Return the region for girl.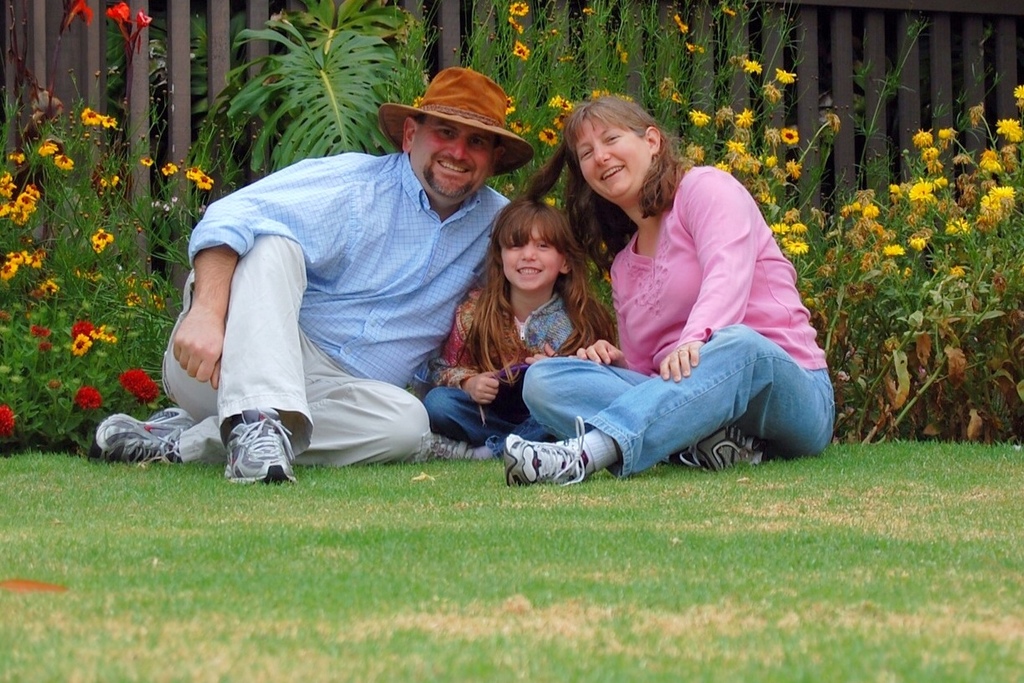
bbox=[434, 189, 612, 452].
